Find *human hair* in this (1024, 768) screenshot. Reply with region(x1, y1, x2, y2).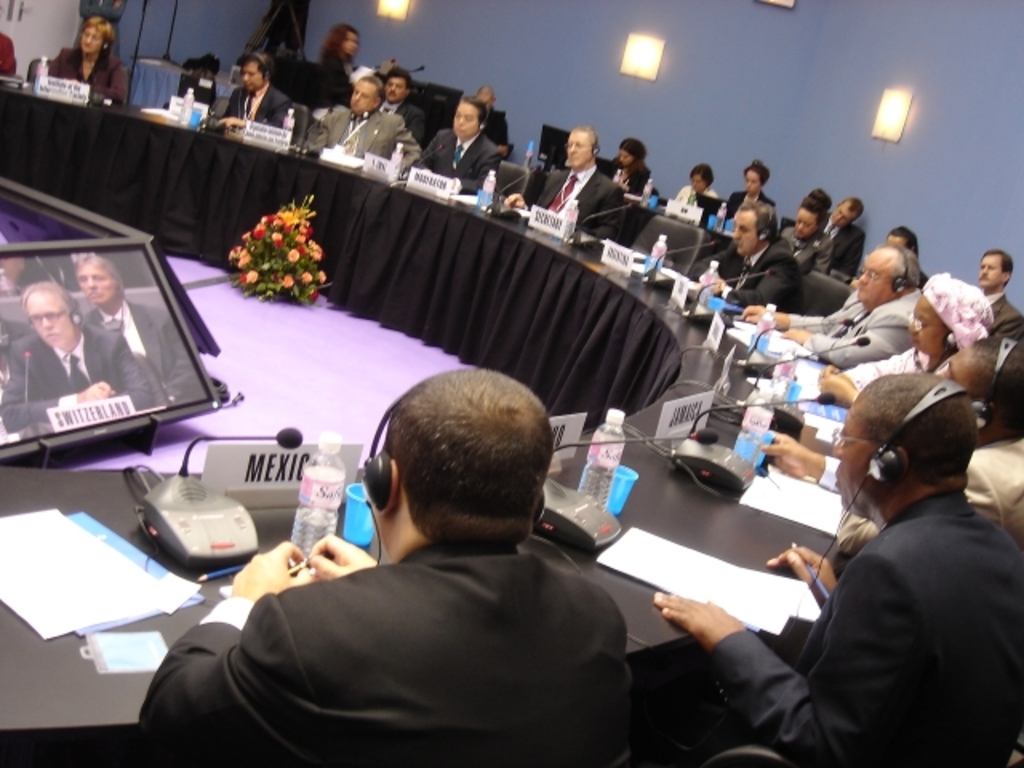
region(568, 125, 598, 152).
